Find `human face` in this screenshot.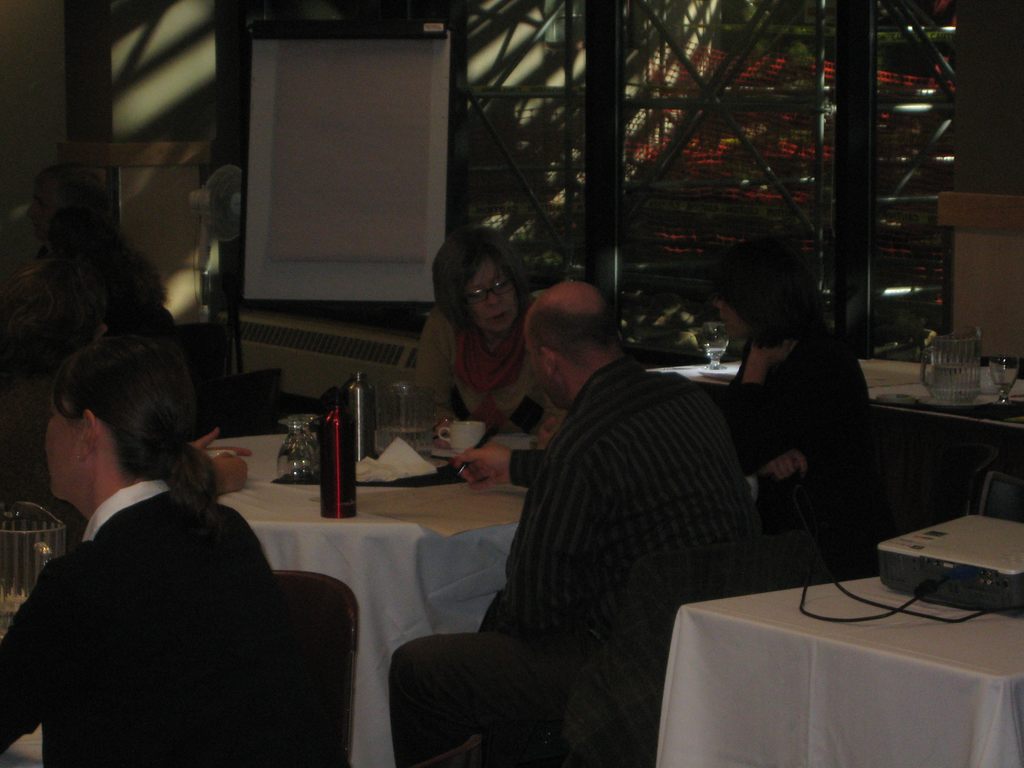
The bounding box for `human face` is region(458, 253, 522, 330).
